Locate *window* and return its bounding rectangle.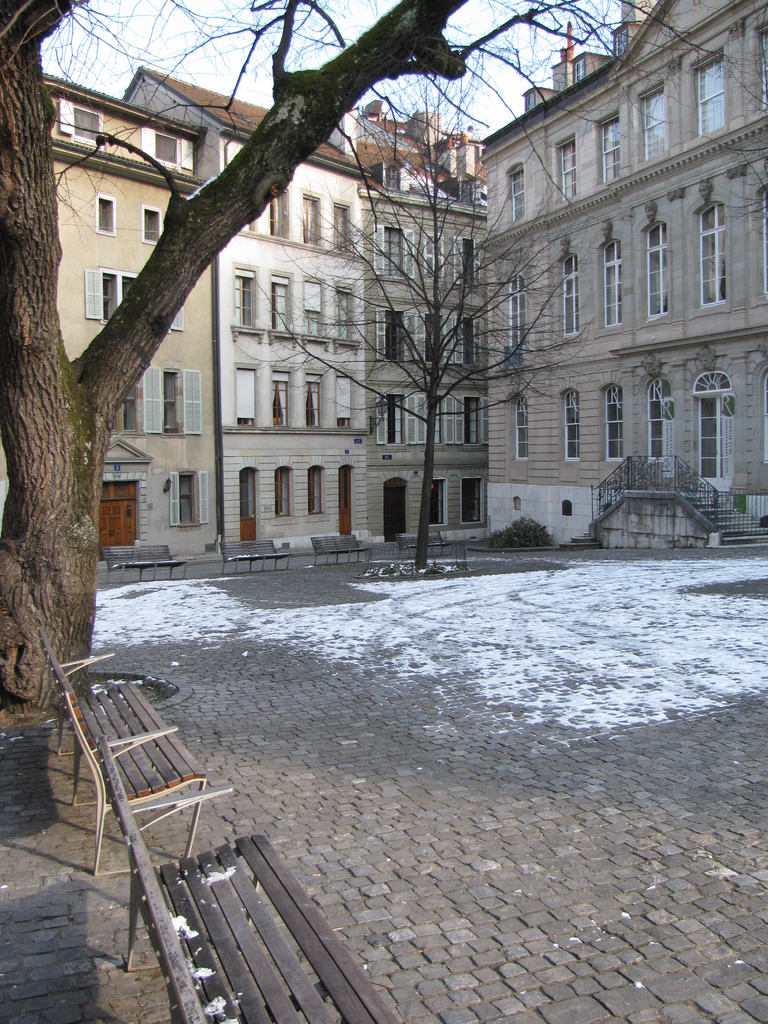
<box>242,191,287,237</box>.
